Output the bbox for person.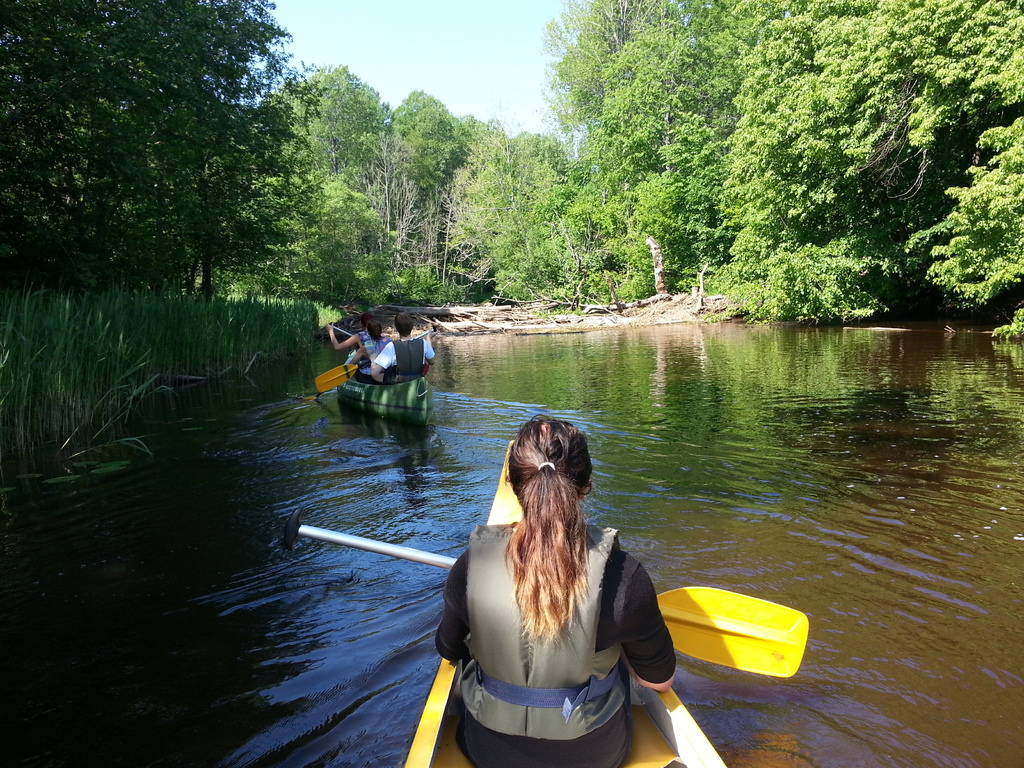
bbox(324, 312, 370, 348).
